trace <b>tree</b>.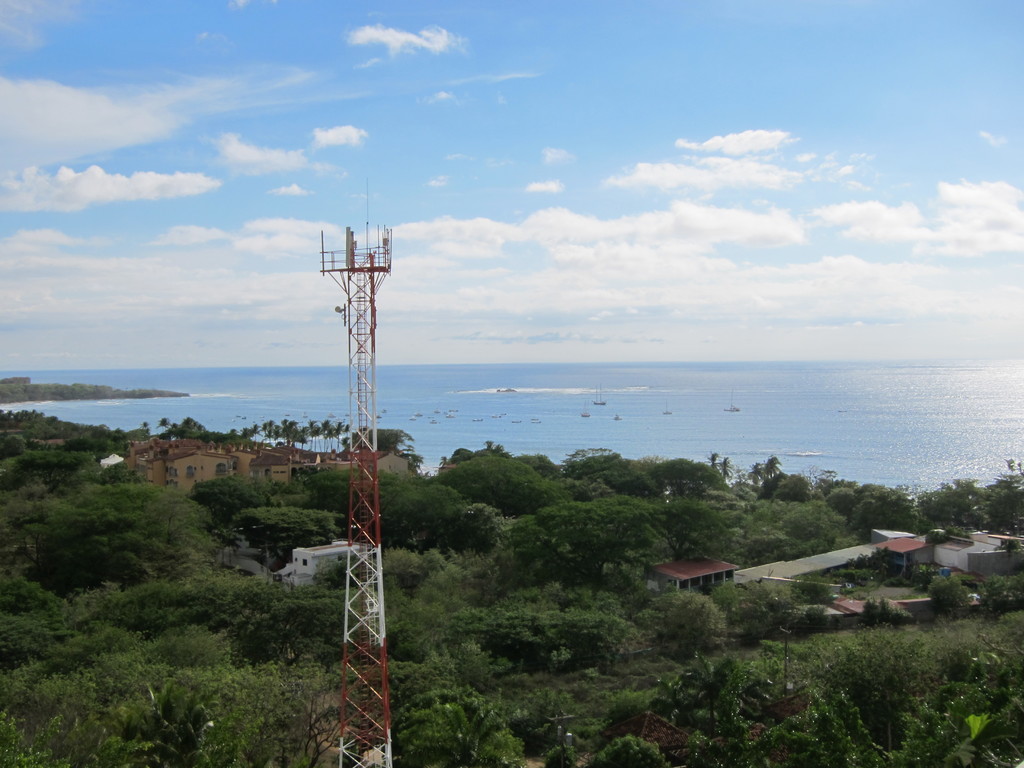
Traced to 159,415,169,431.
